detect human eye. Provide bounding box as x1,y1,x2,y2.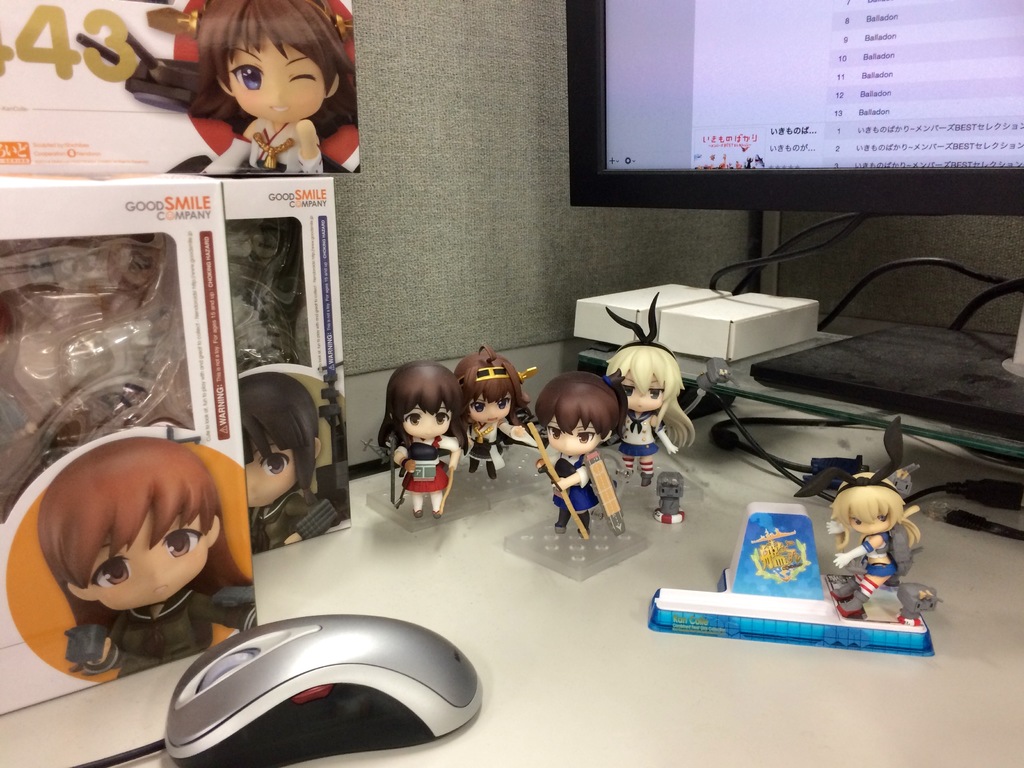
620,385,635,398.
